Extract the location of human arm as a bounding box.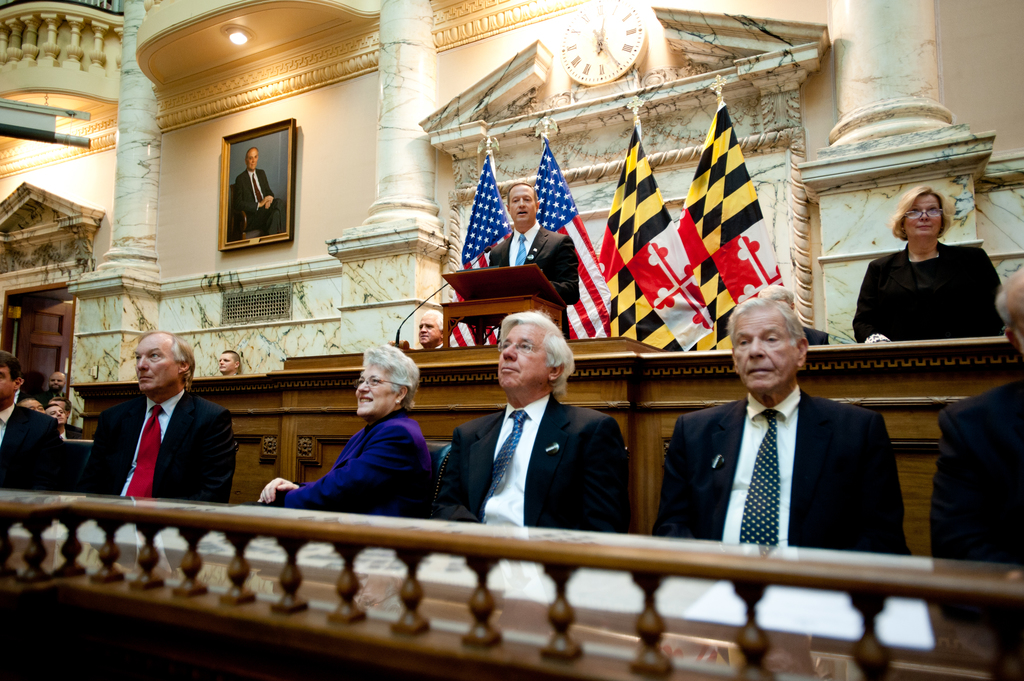
[left=262, top=429, right=416, bottom=515].
